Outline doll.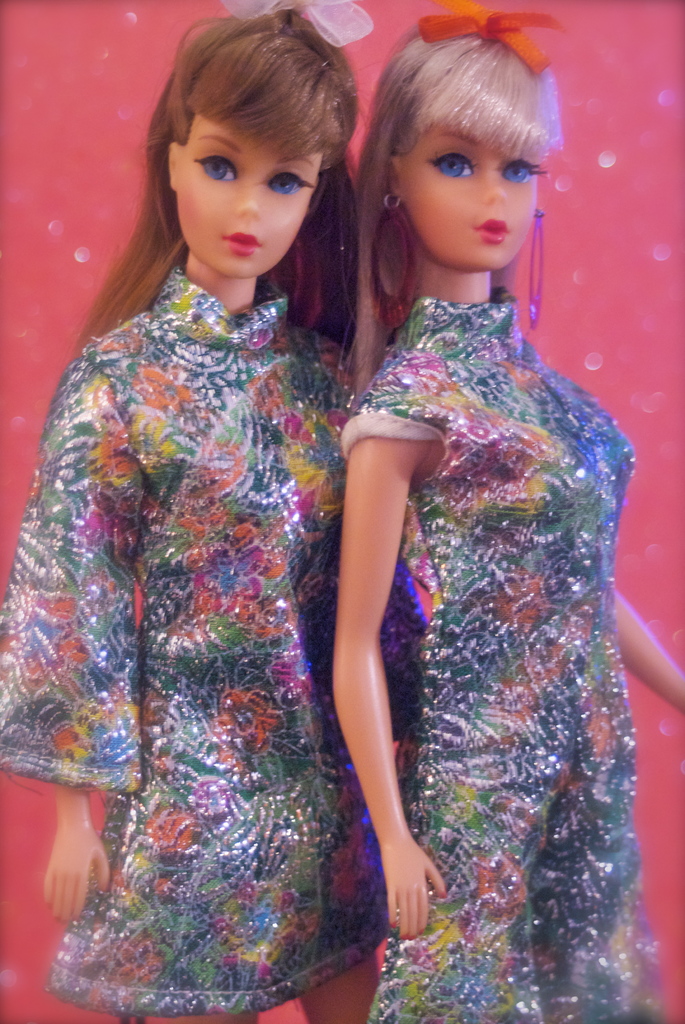
Outline: {"left": 266, "top": 19, "right": 630, "bottom": 1023}.
